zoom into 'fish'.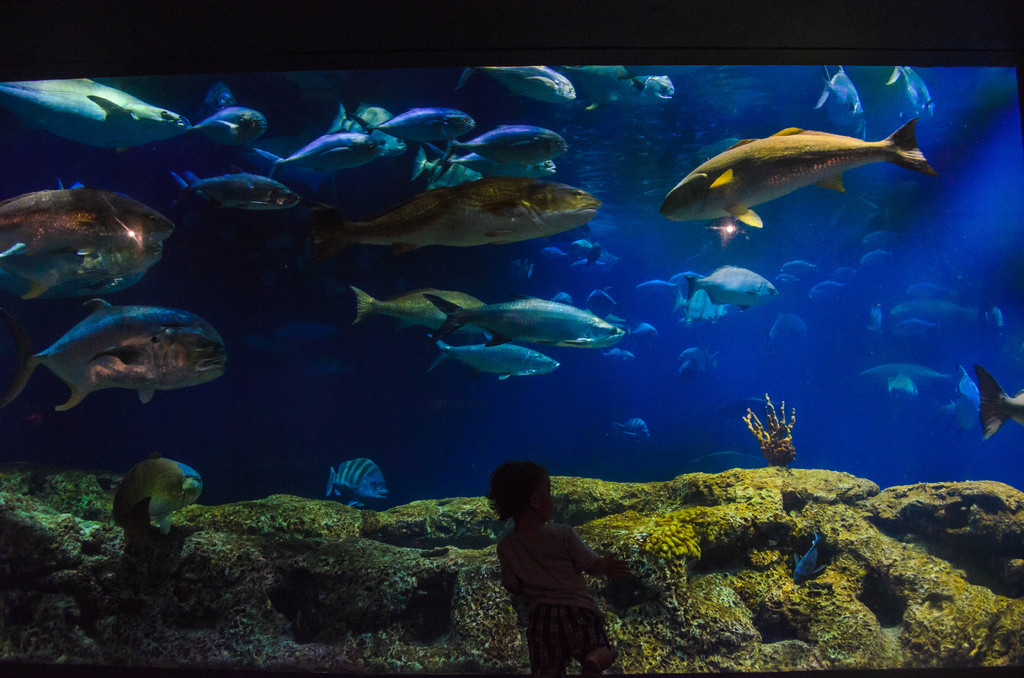
Zoom target: [x1=529, y1=246, x2=577, y2=267].
